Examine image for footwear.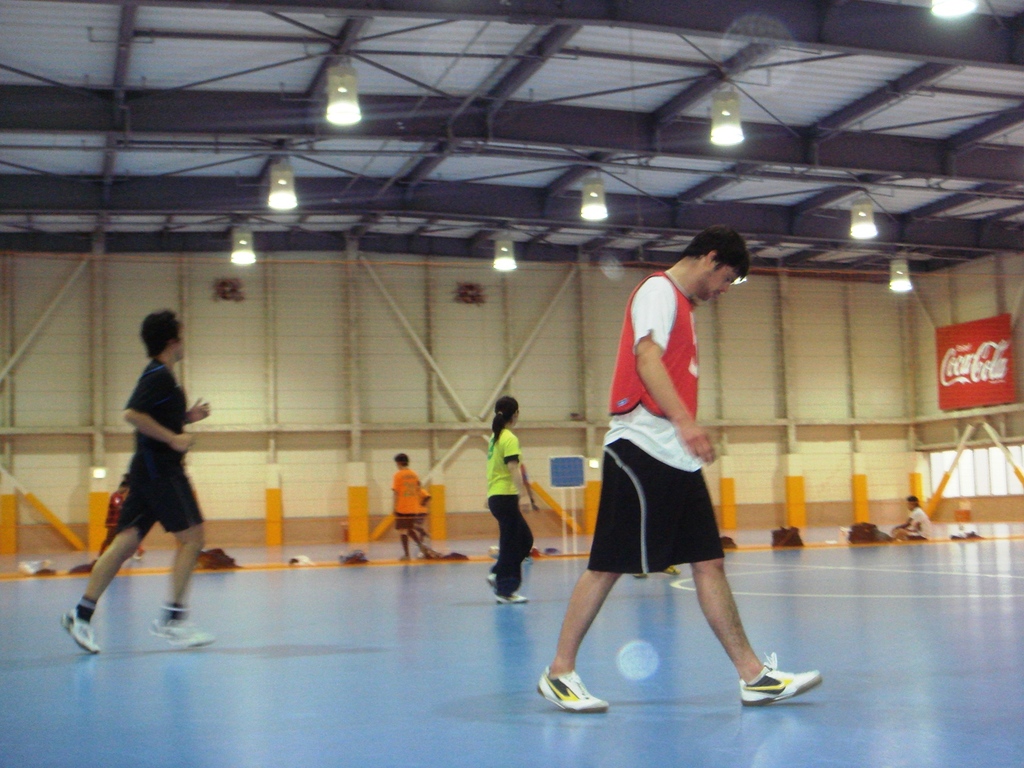
Examination result: bbox=(483, 572, 498, 586).
